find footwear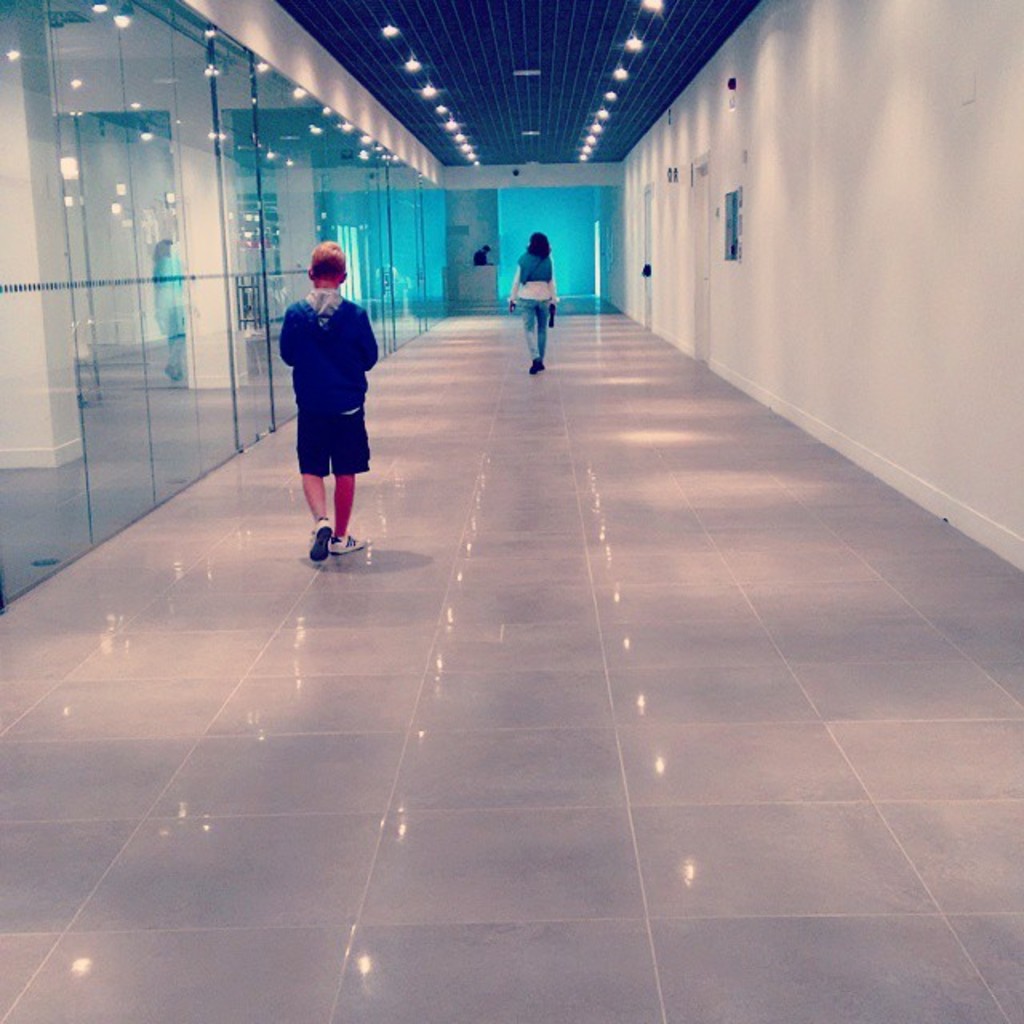
{"left": 530, "top": 363, "right": 541, "bottom": 374}
